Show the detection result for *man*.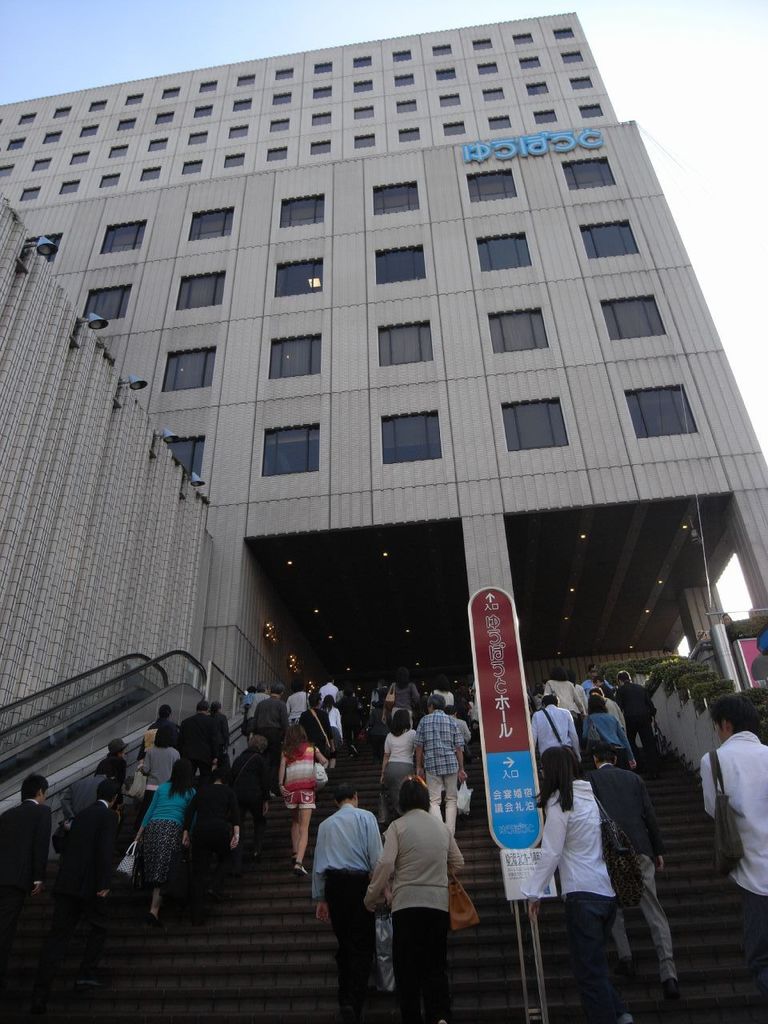
locate(254, 681, 286, 748).
